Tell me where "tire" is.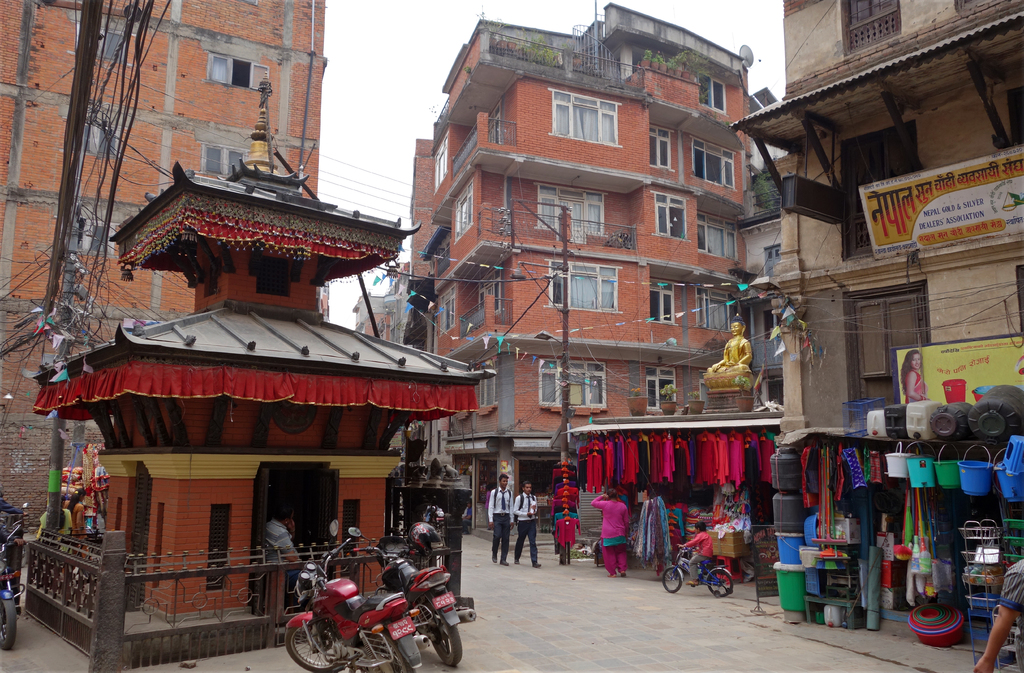
"tire" is at <bbox>426, 619, 461, 667</bbox>.
